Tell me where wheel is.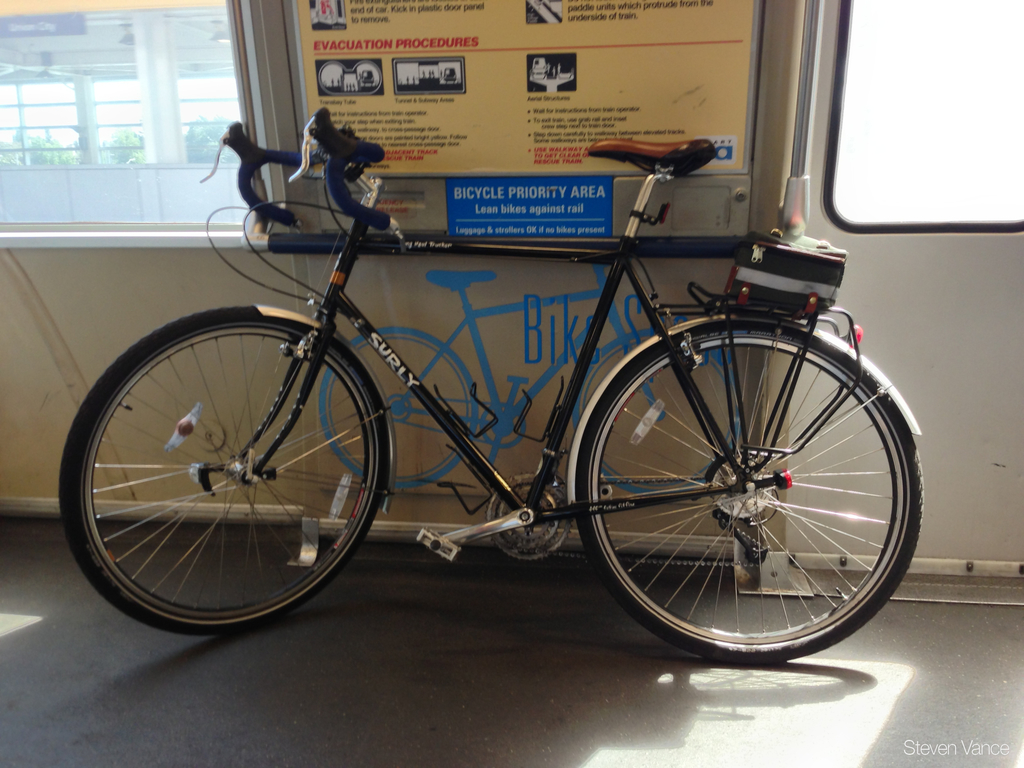
wheel is at 60,307,388,637.
